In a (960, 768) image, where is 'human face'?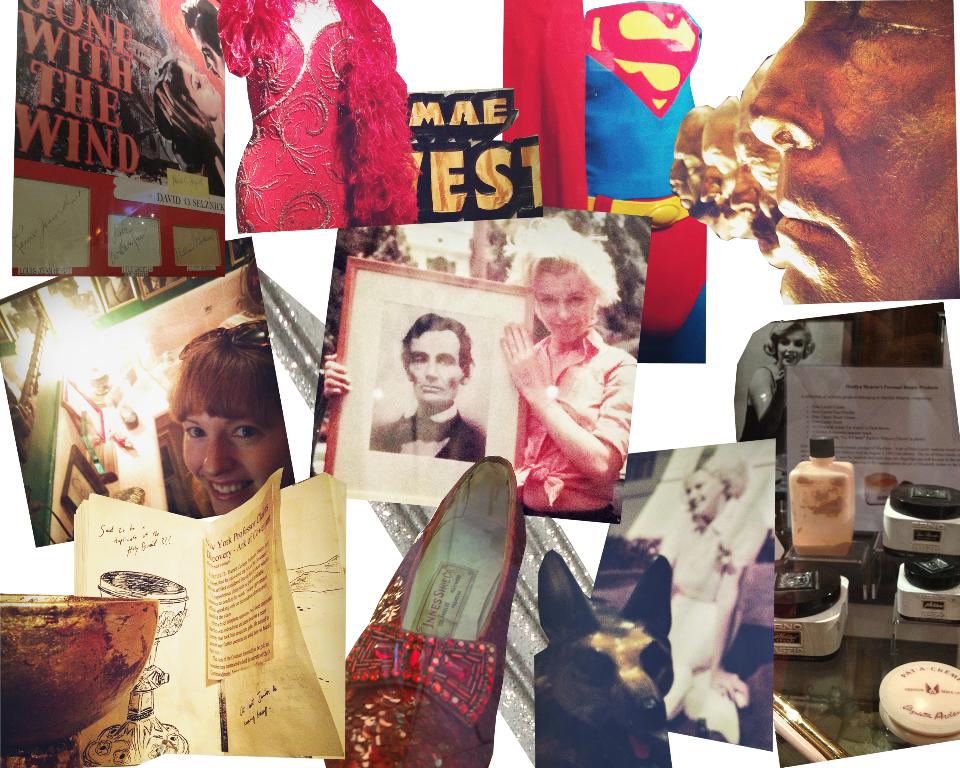
locate(181, 408, 295, 514).
